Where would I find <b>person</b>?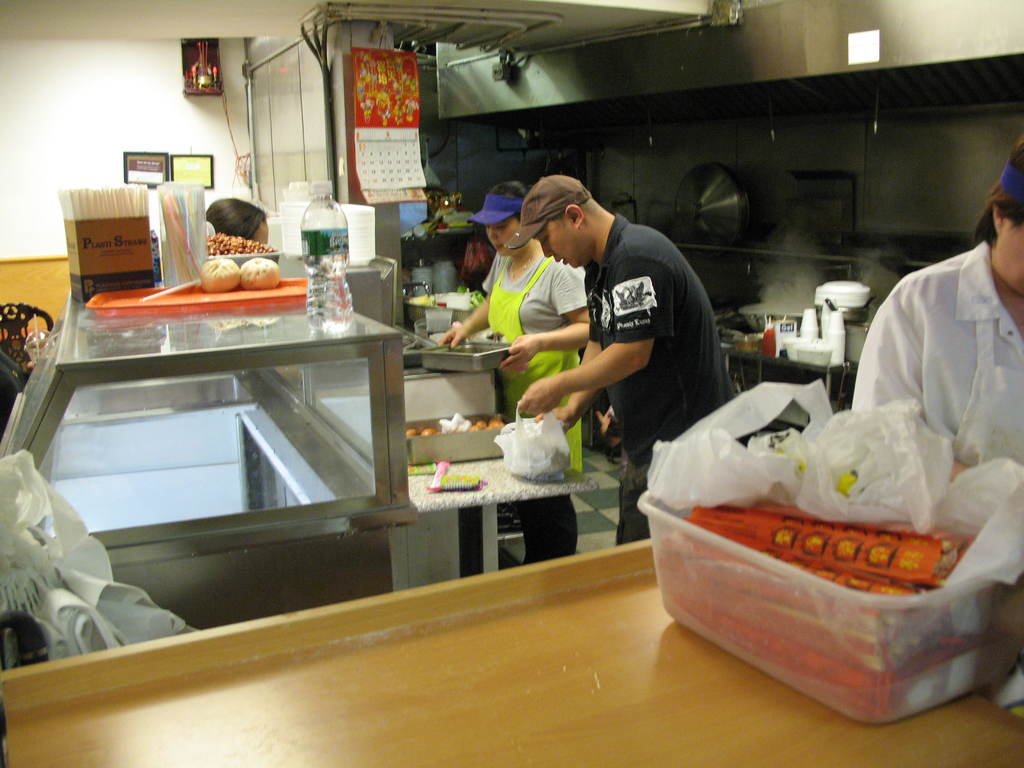
At crop(433, 177, 588, 567).
